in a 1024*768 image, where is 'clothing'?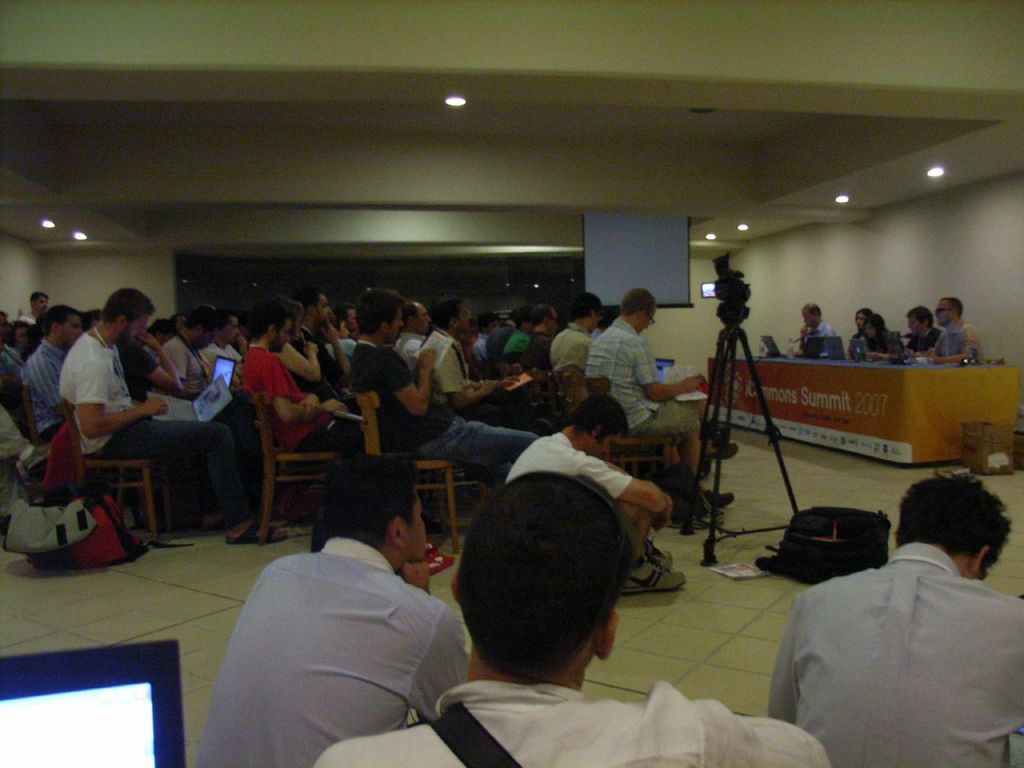
locate(199, 532, 471, 767).
